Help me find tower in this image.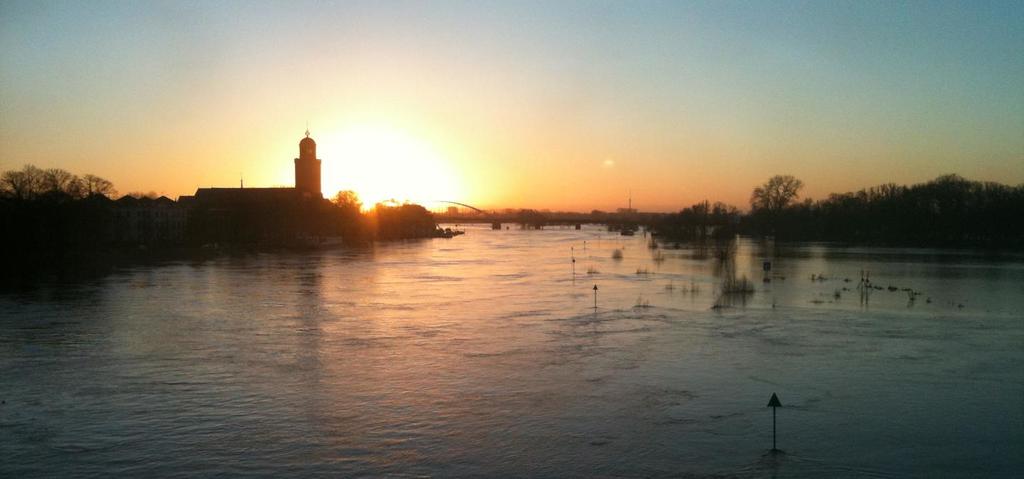
Found it: locate(161, 111, 343, 243).
